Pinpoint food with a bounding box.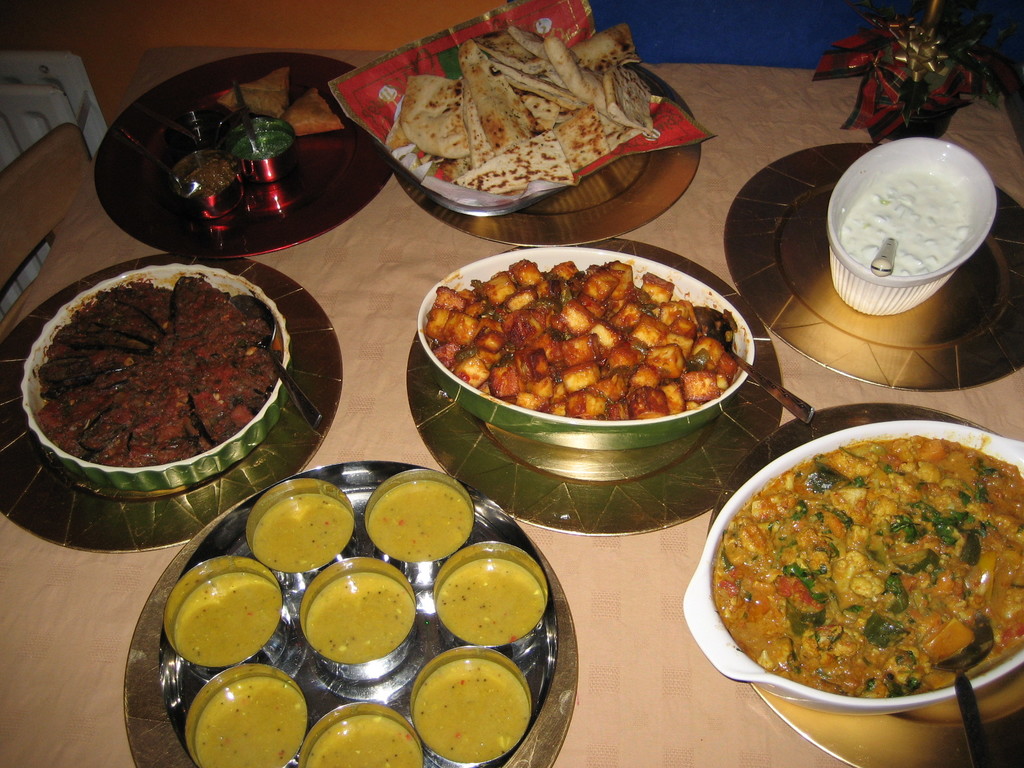
230:127:292:161.
